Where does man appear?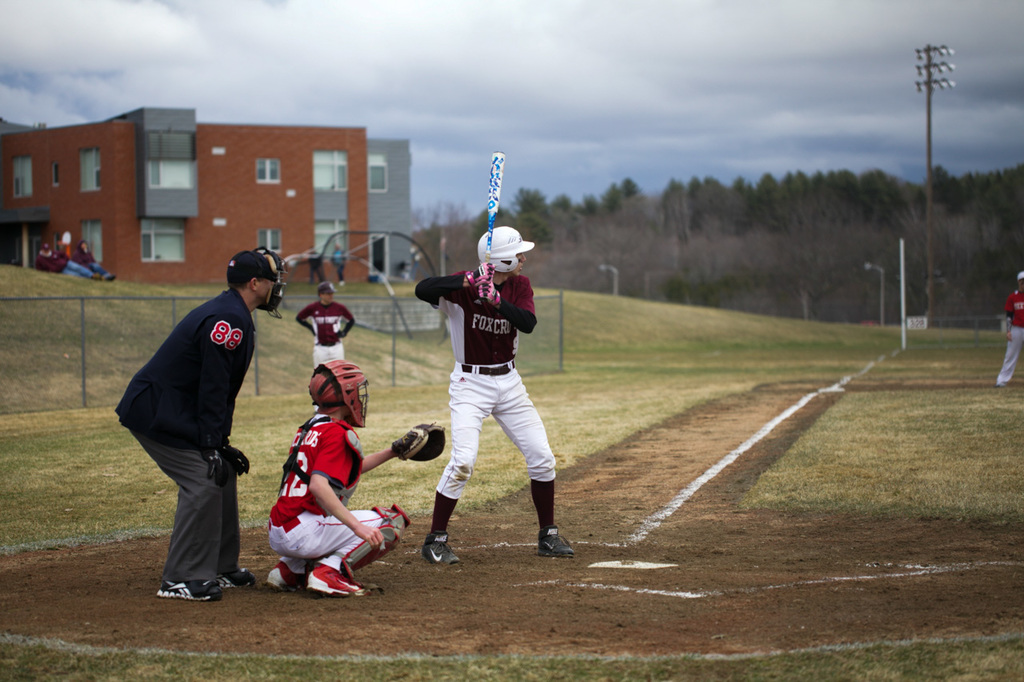
Appears at BBox(262, 351, 446, 594).
